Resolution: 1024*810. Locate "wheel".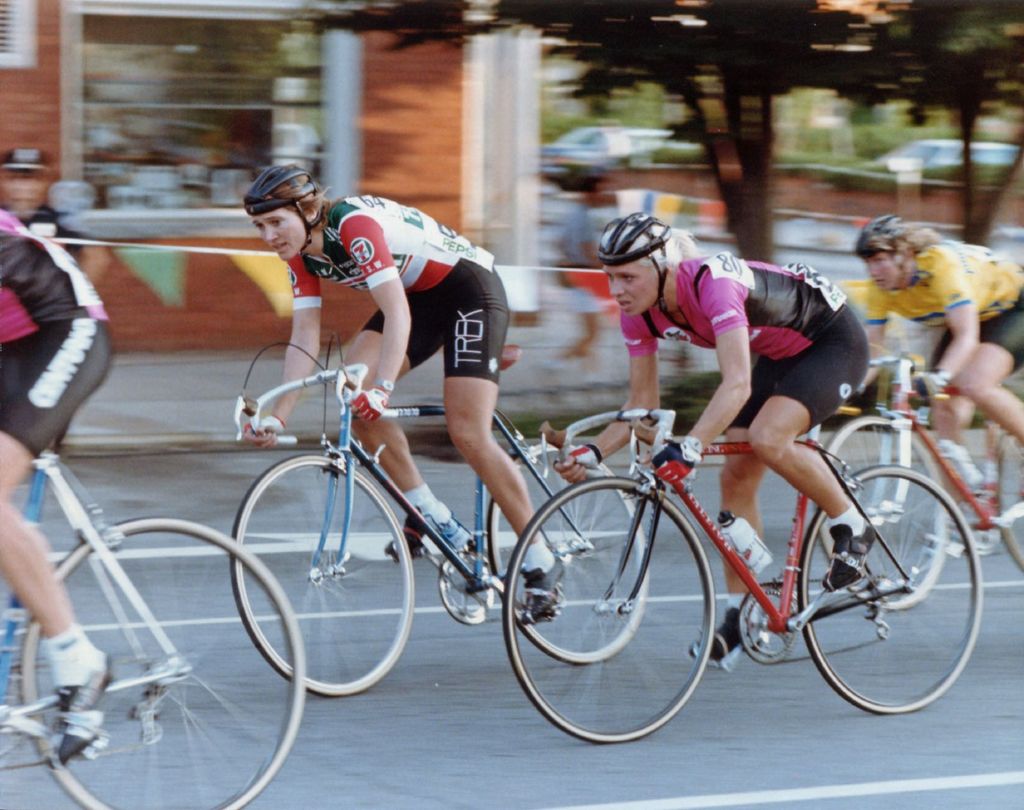
<region>229, 454, 413, 696</region>.
